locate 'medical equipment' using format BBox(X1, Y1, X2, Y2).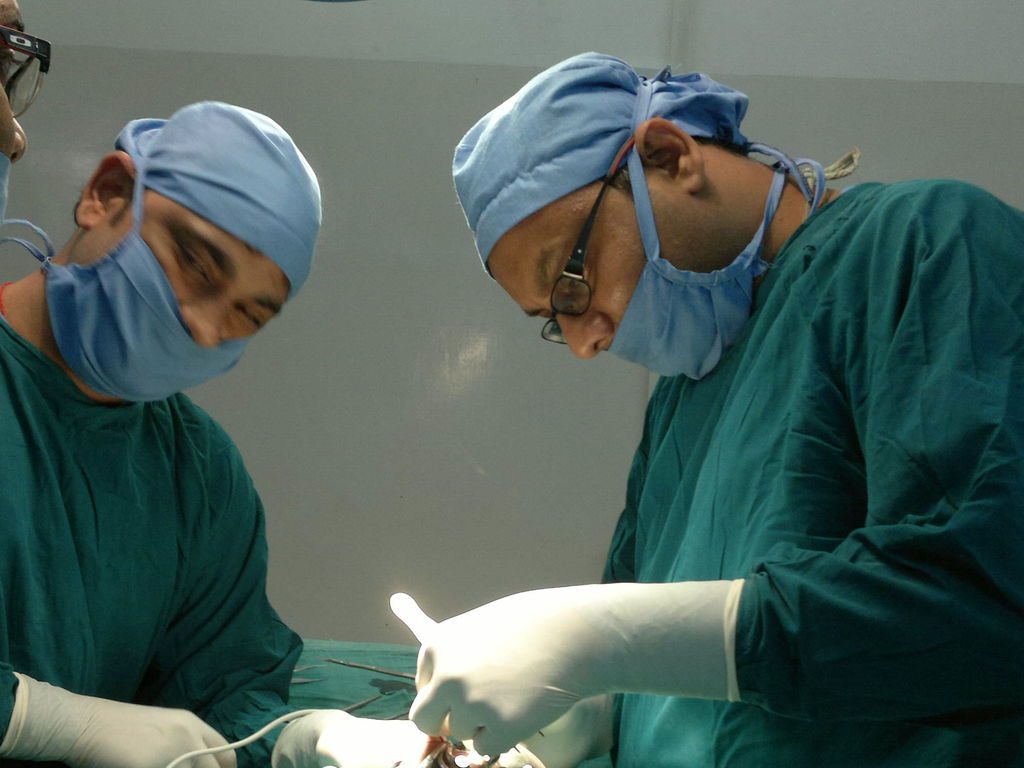
BBox(282, 662, 325, 687).
